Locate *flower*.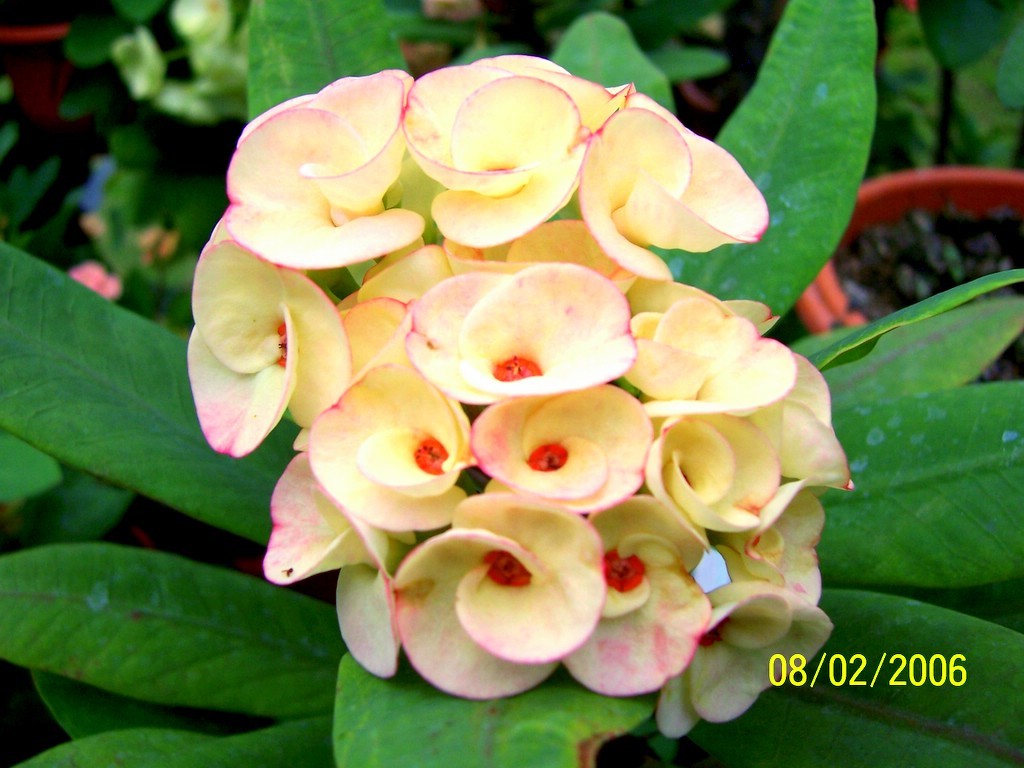
Bounding box: 138/222/179/264.
